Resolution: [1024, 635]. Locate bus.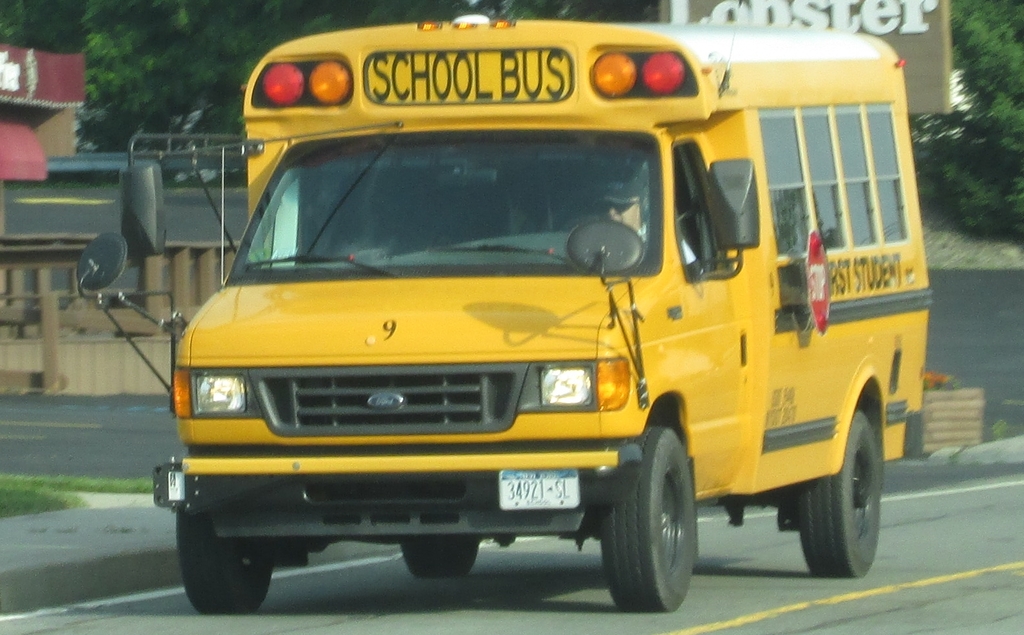
l=73, t=7, r=931, b=612.
